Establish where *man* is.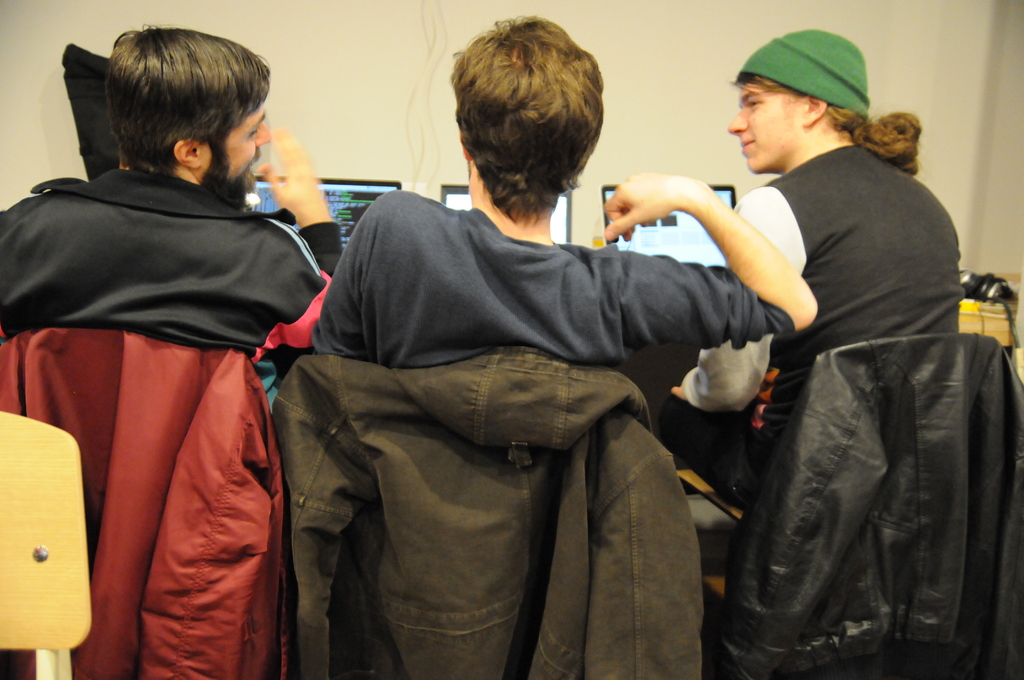
Established at x1=740 y1=37 x2=944 y2=329.
